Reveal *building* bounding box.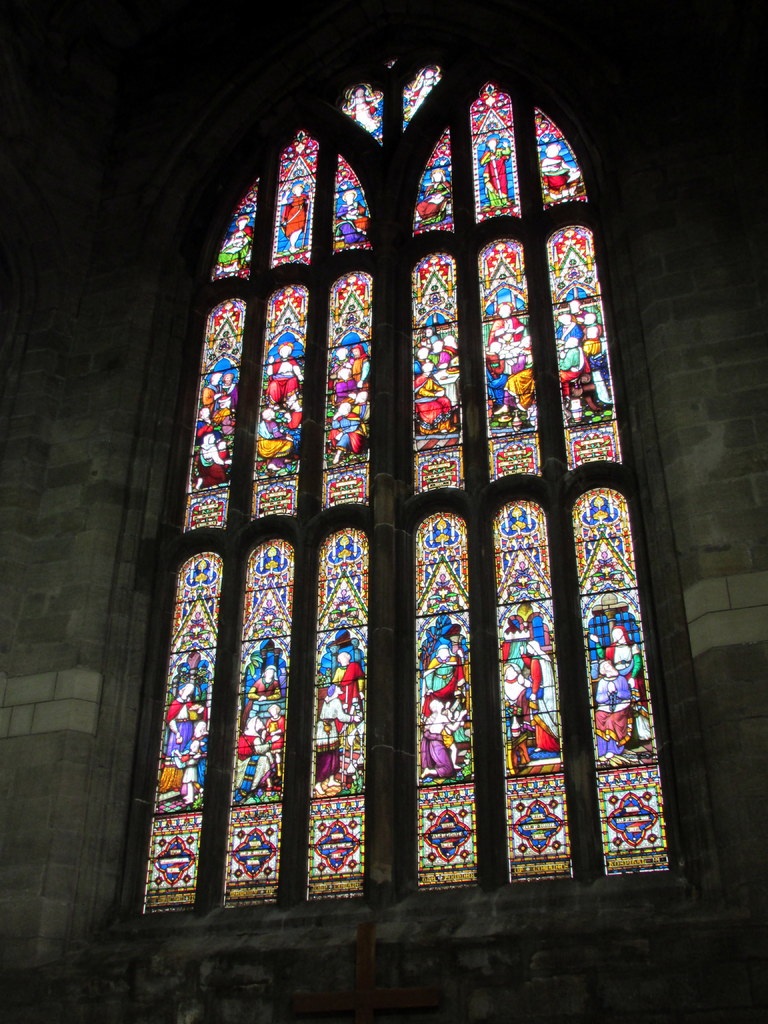
Revealed: select_region(0, 0, 767, 1023).
